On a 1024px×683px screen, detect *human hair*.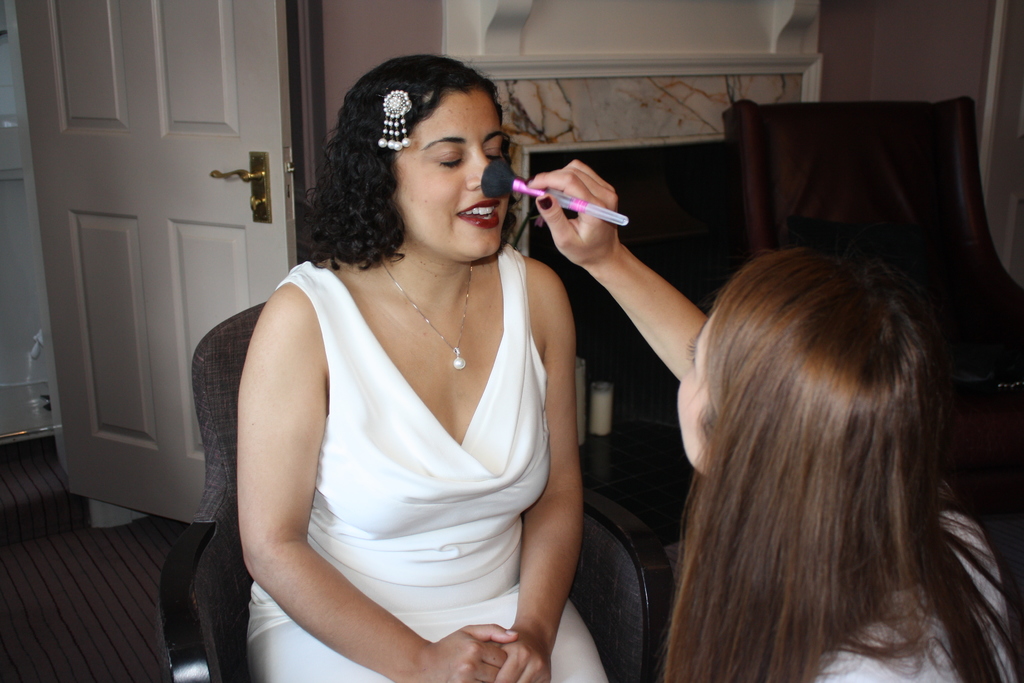
pyautogui.locateOnScreen(656, 224, 1018, 682).
